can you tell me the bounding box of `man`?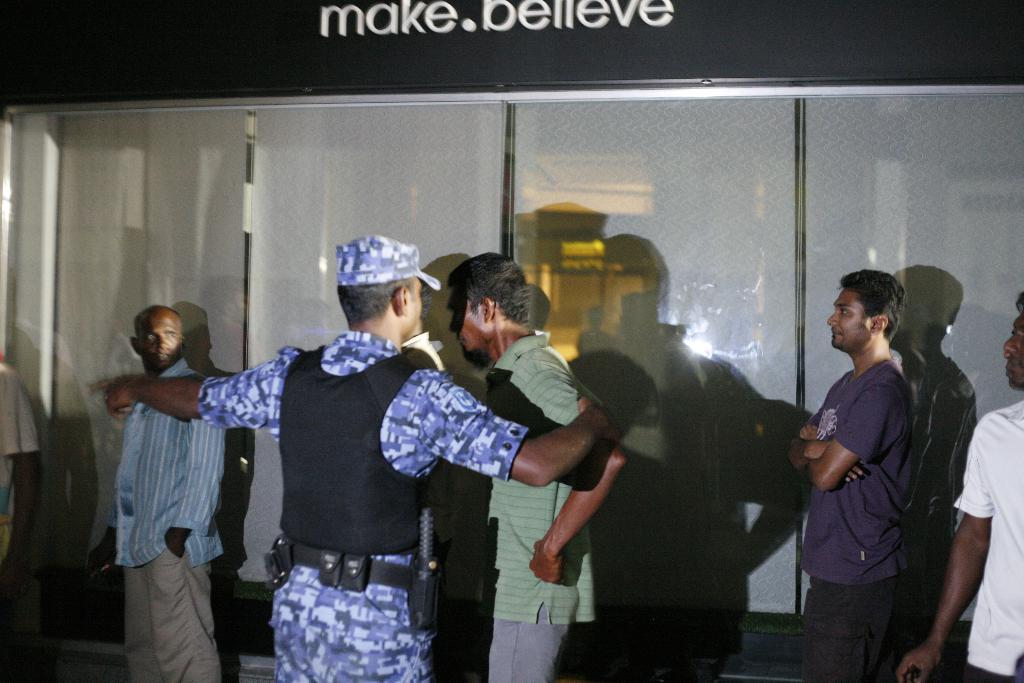
Rect(88, 233, 630, 679).
